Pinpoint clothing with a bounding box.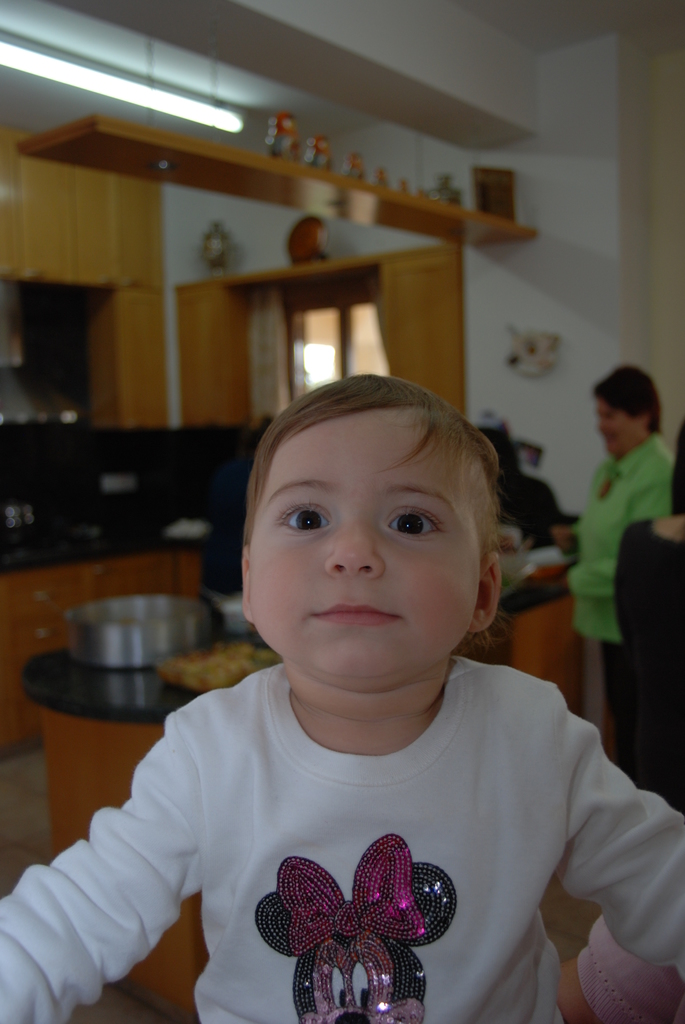
[left=57, top=648, right=667, bottom=1021].
